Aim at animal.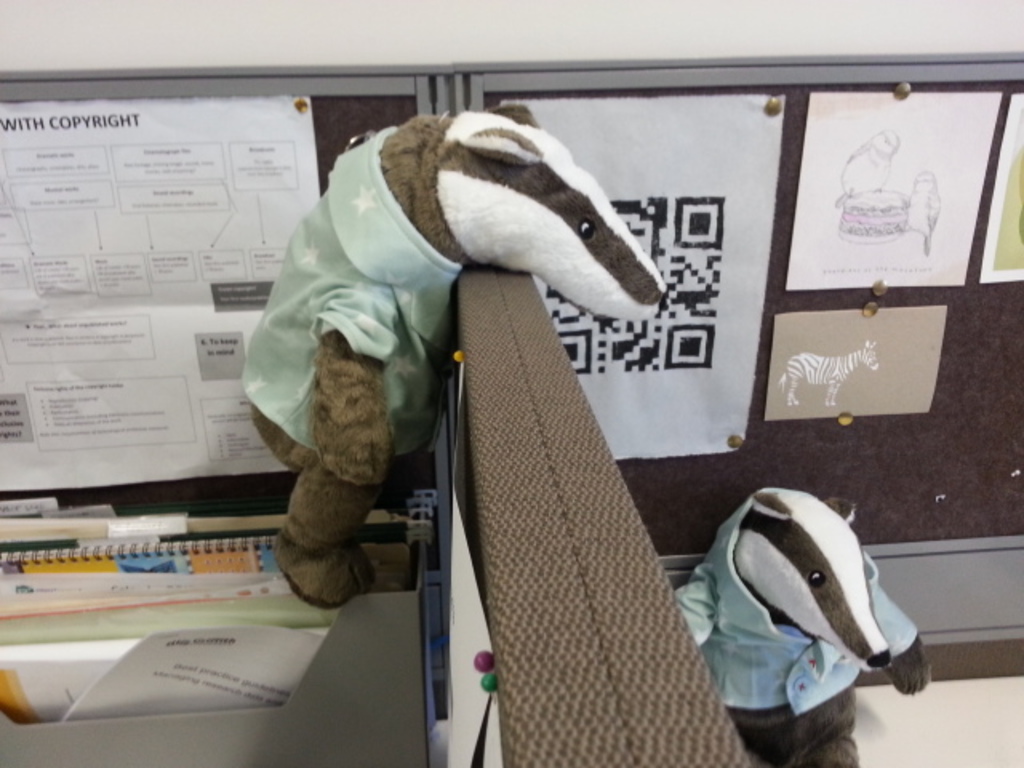
Aimed at [left=675, top=483, right=931, bottom=766].
